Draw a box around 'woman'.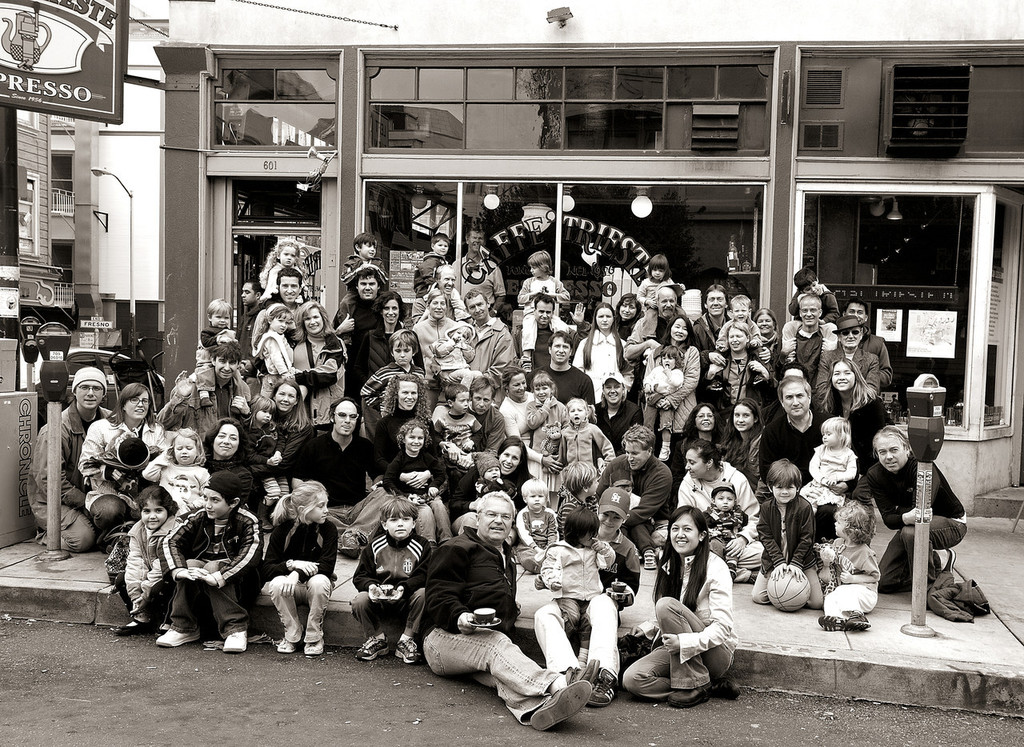
[left=594, top=372, right=642, bottom=449].
